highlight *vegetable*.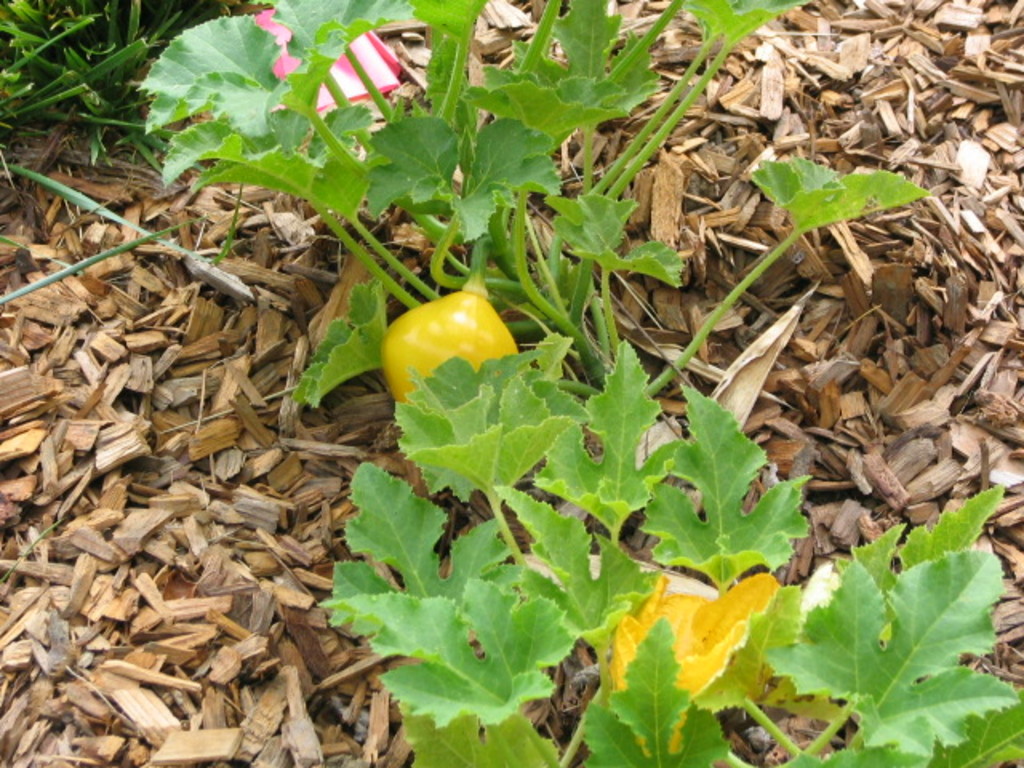
Highlighted region: pyautogui.locateOnScreen(382, 285, 515, 410).
